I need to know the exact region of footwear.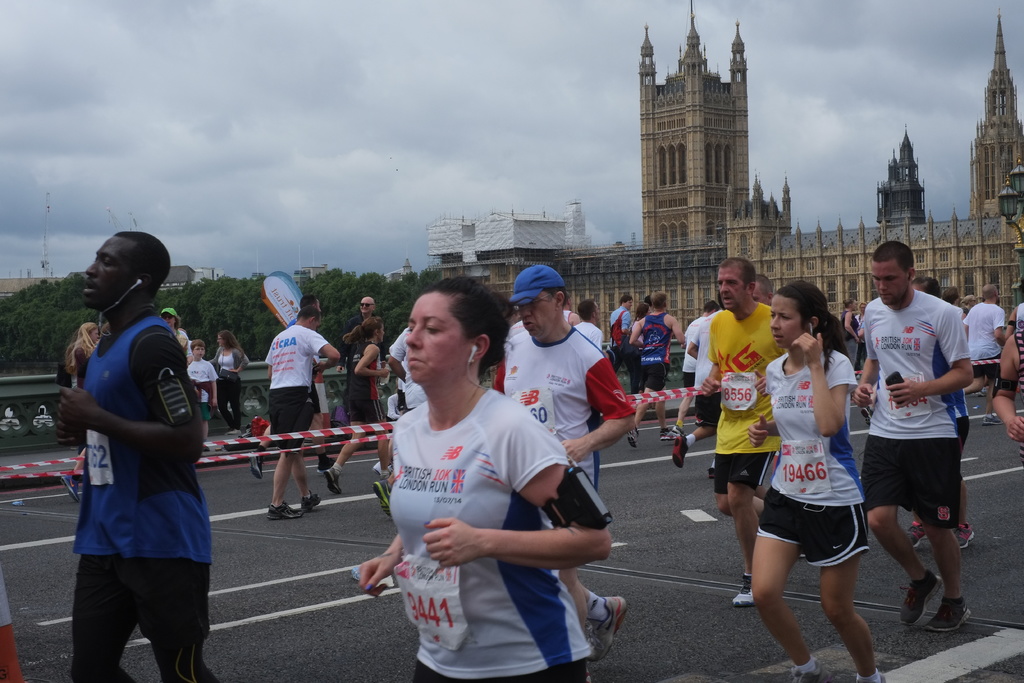
Region: 264/502/306/522.
